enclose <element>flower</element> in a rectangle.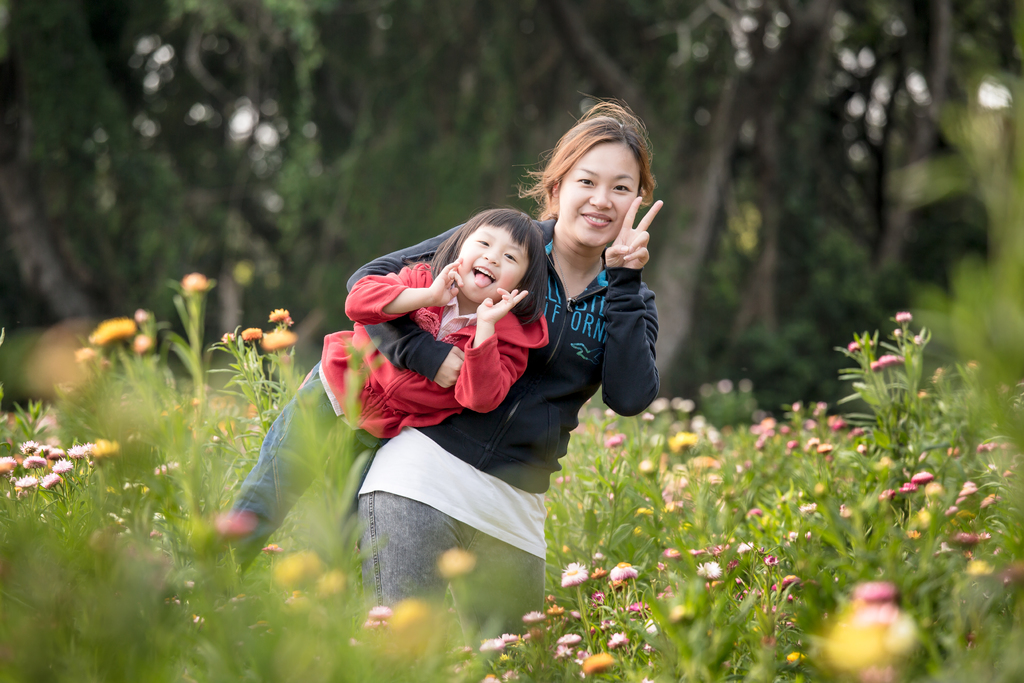
bbox(372, 601, 391, 620).
